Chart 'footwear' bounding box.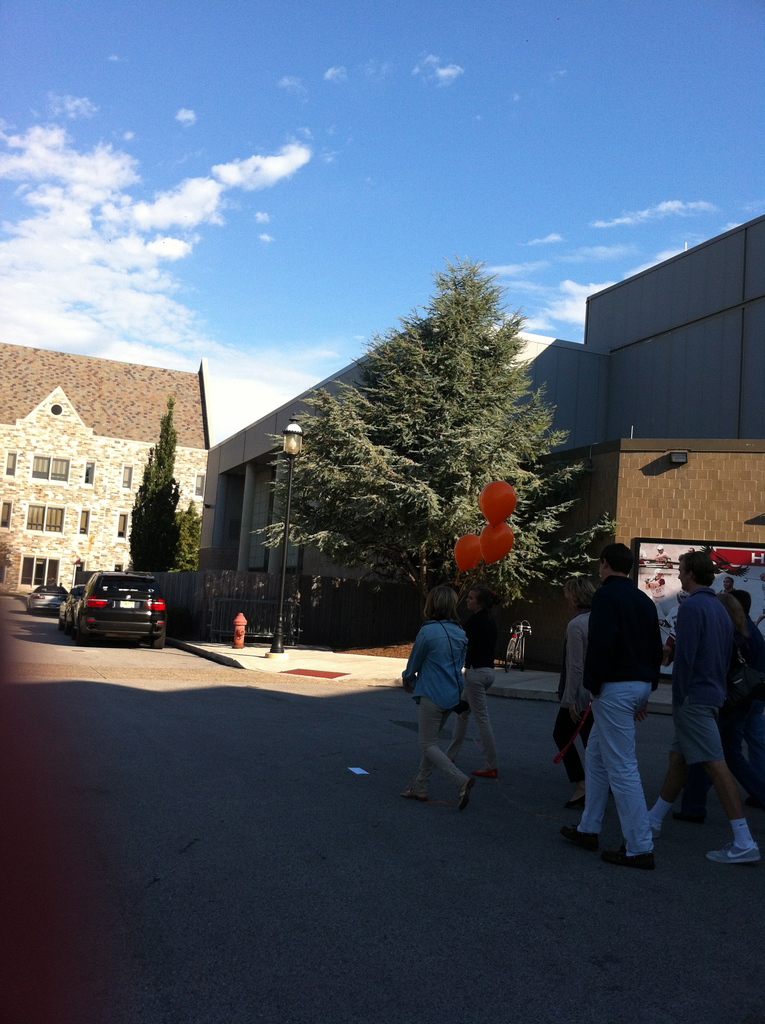
Charted: rect(474, 765, 501, 784).
